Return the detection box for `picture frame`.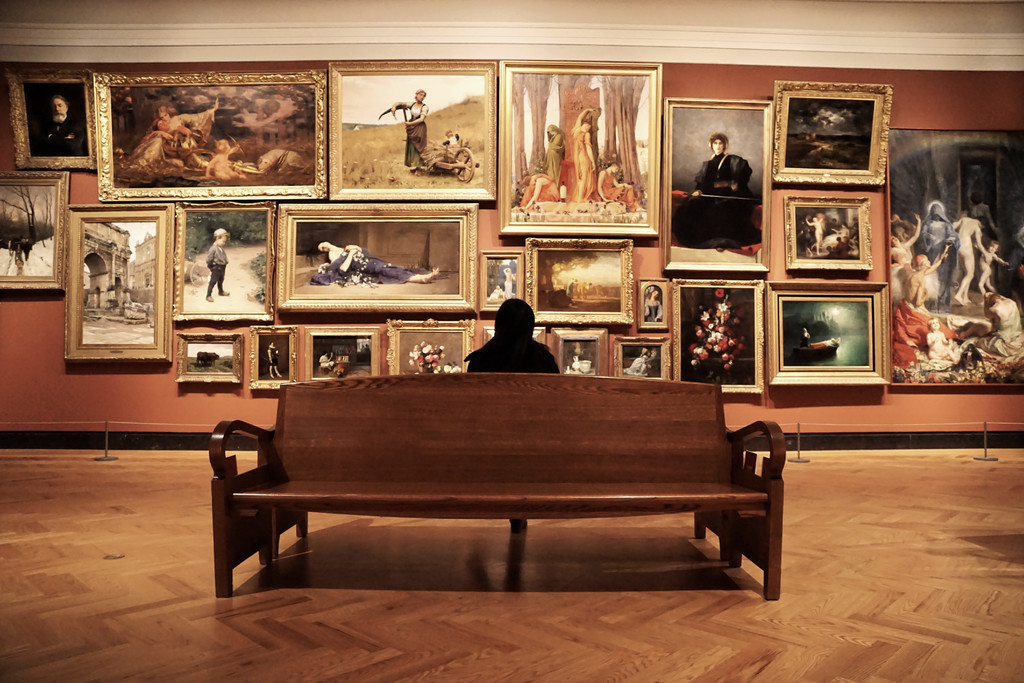
[278, 201, 480, 313].
